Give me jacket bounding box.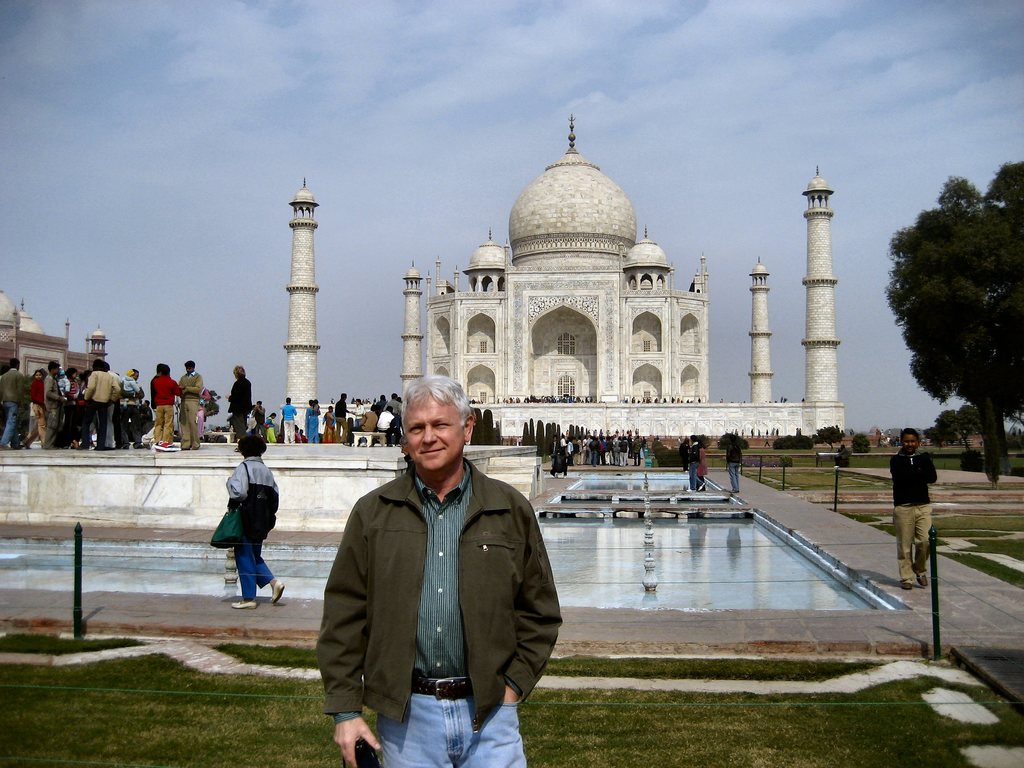
313:415:550:740.
